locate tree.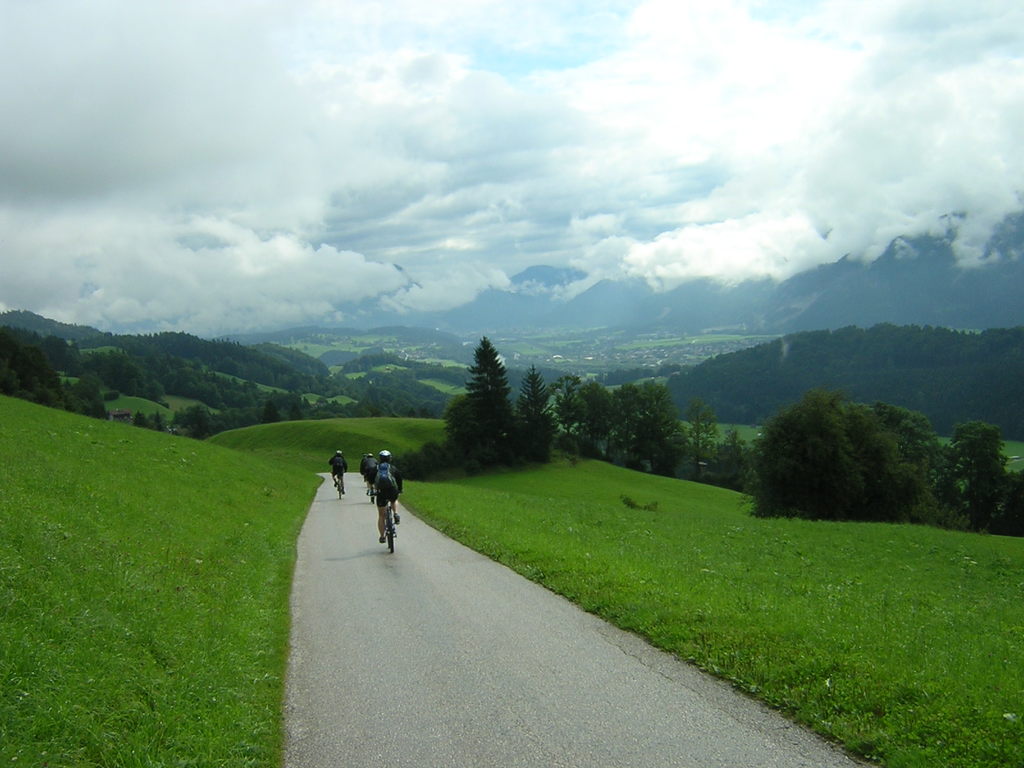
Bounding box: l=113, t=413, r=160, b=431.
